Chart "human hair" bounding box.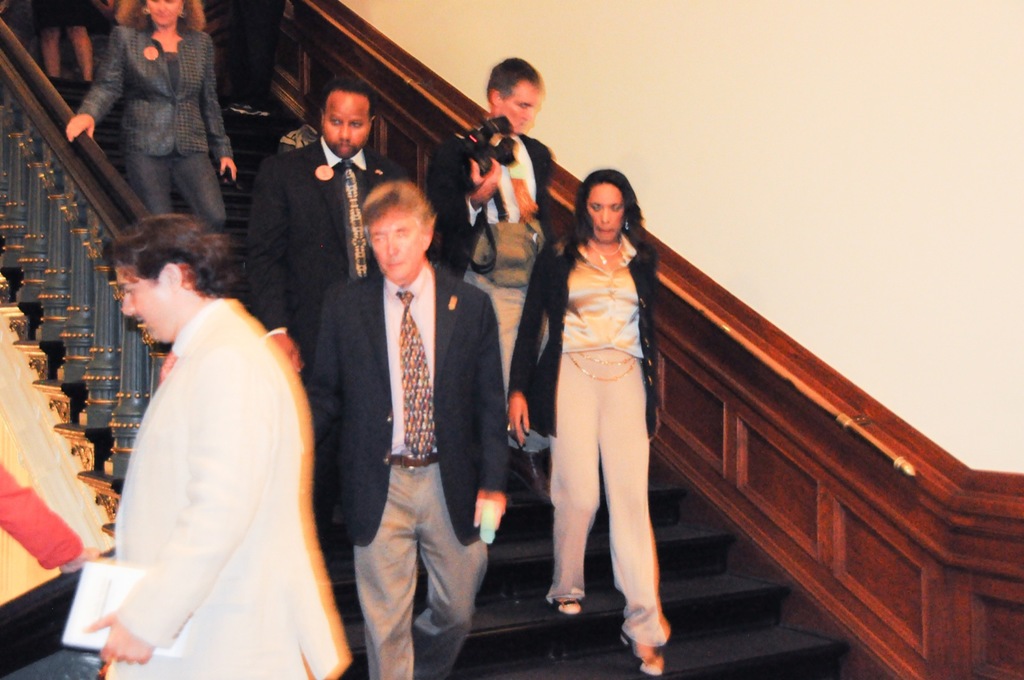
Charted: [488, 58, 541, 98].
